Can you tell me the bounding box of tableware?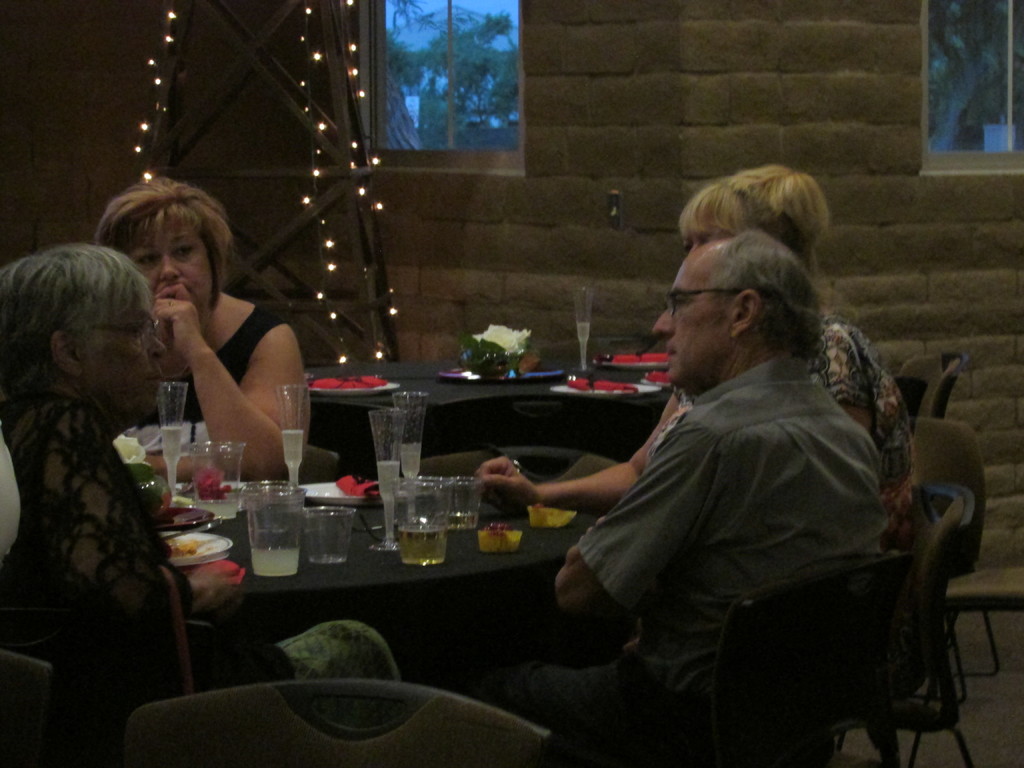
<region>157, 508, 214, 526</region>.
